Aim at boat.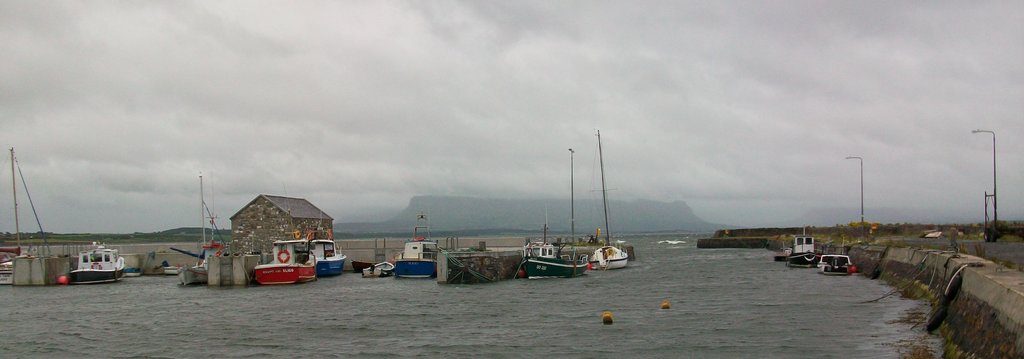
Aimed at <box>815,244,858,279</box>.
